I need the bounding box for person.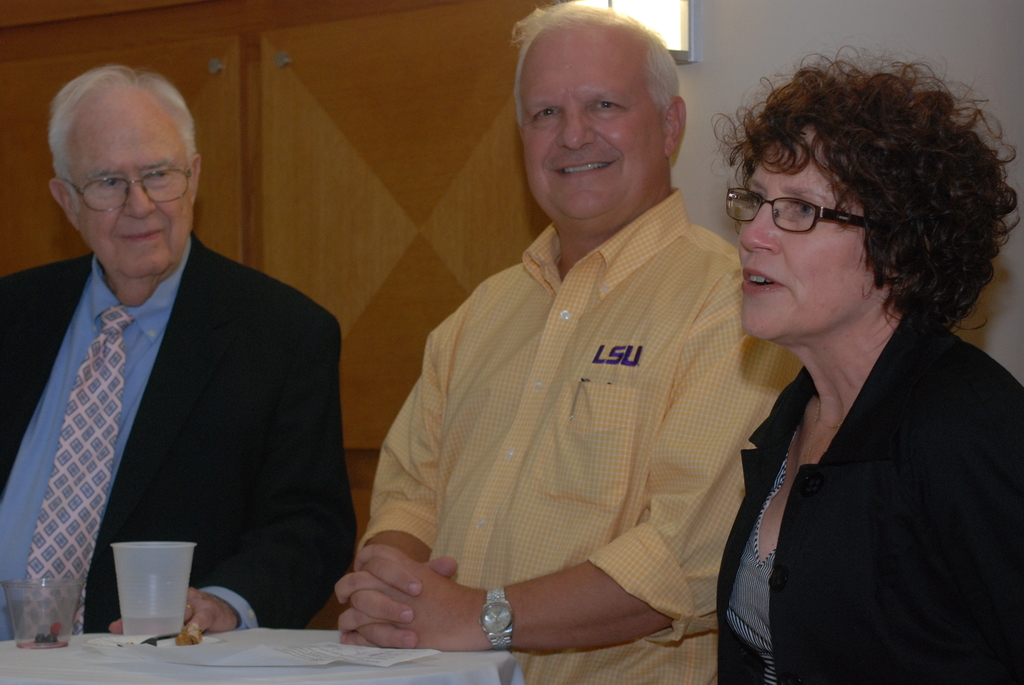
Here it is: [x1=333, y1=0, x2=805, y2=684].
